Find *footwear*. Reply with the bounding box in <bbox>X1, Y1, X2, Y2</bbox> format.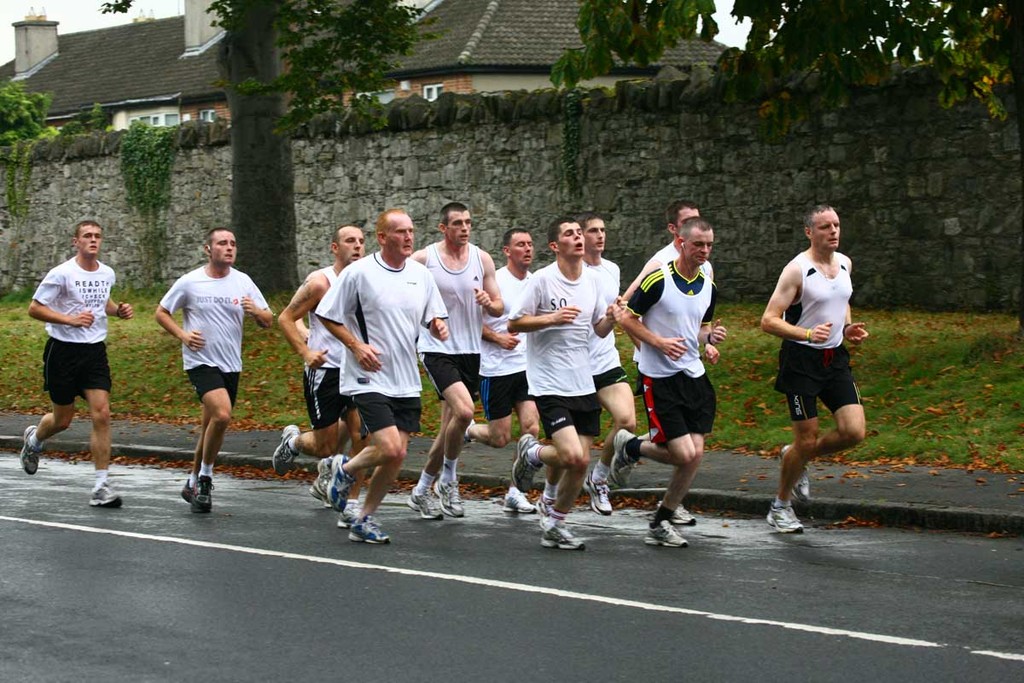
<bbox>513, 427, 542, 490</bbox>.
